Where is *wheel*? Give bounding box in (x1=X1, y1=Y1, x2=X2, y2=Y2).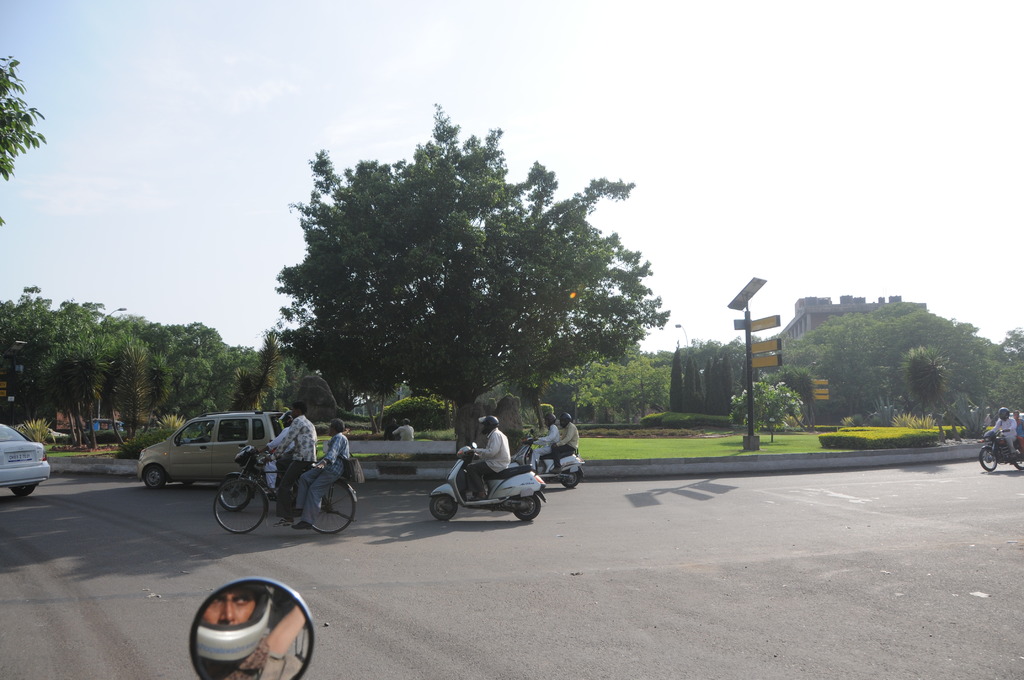
(x1=559, y1=470, x2=581, y2=487).
